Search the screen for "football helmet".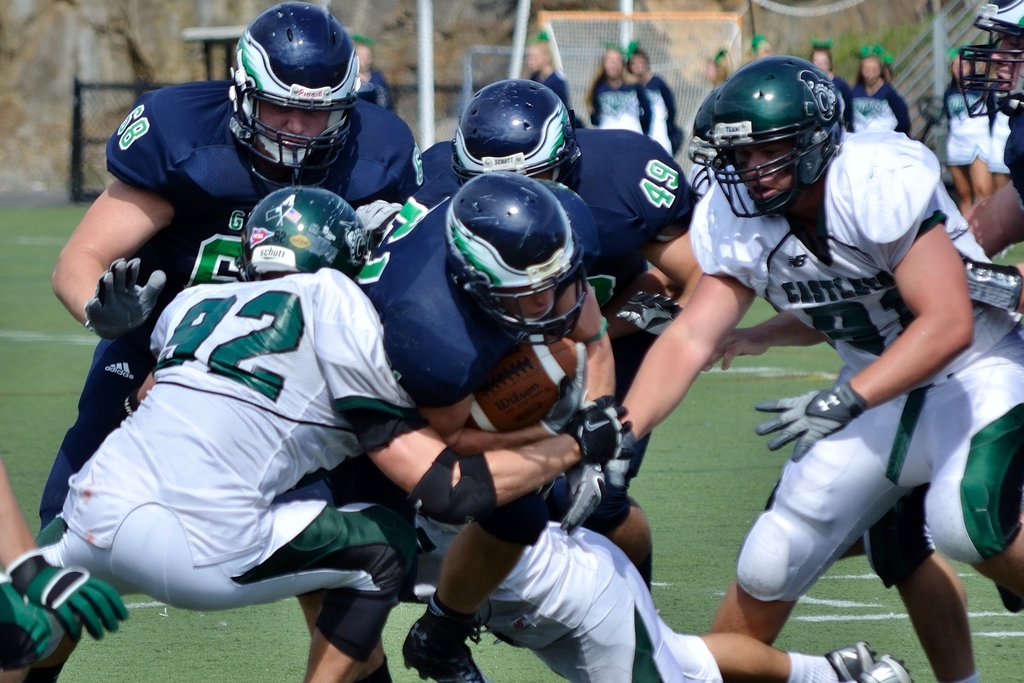
Found at locate(230, 182, 371, 277).
